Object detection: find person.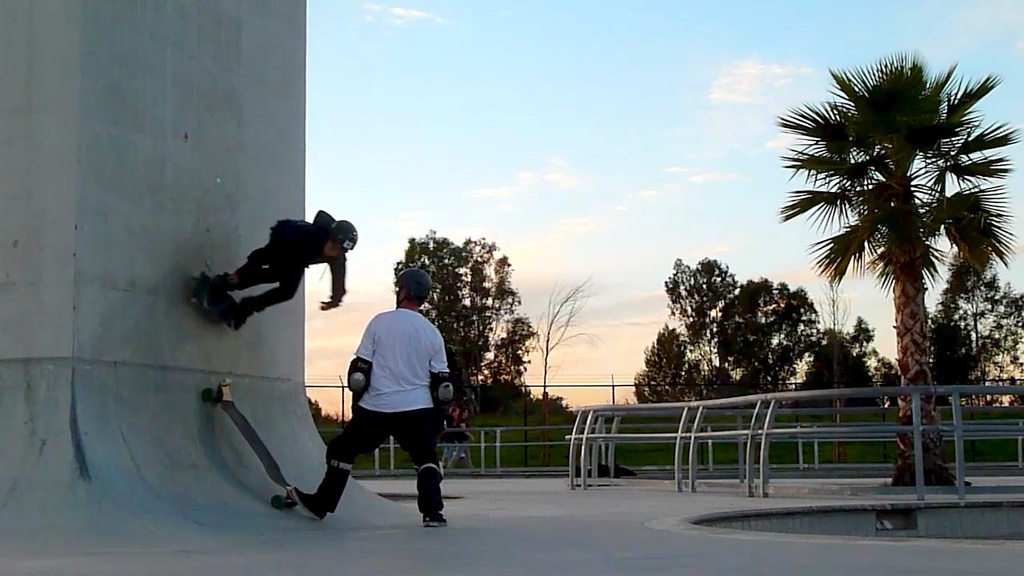
<bbox>293, 270, 451, 528</bbox>.
